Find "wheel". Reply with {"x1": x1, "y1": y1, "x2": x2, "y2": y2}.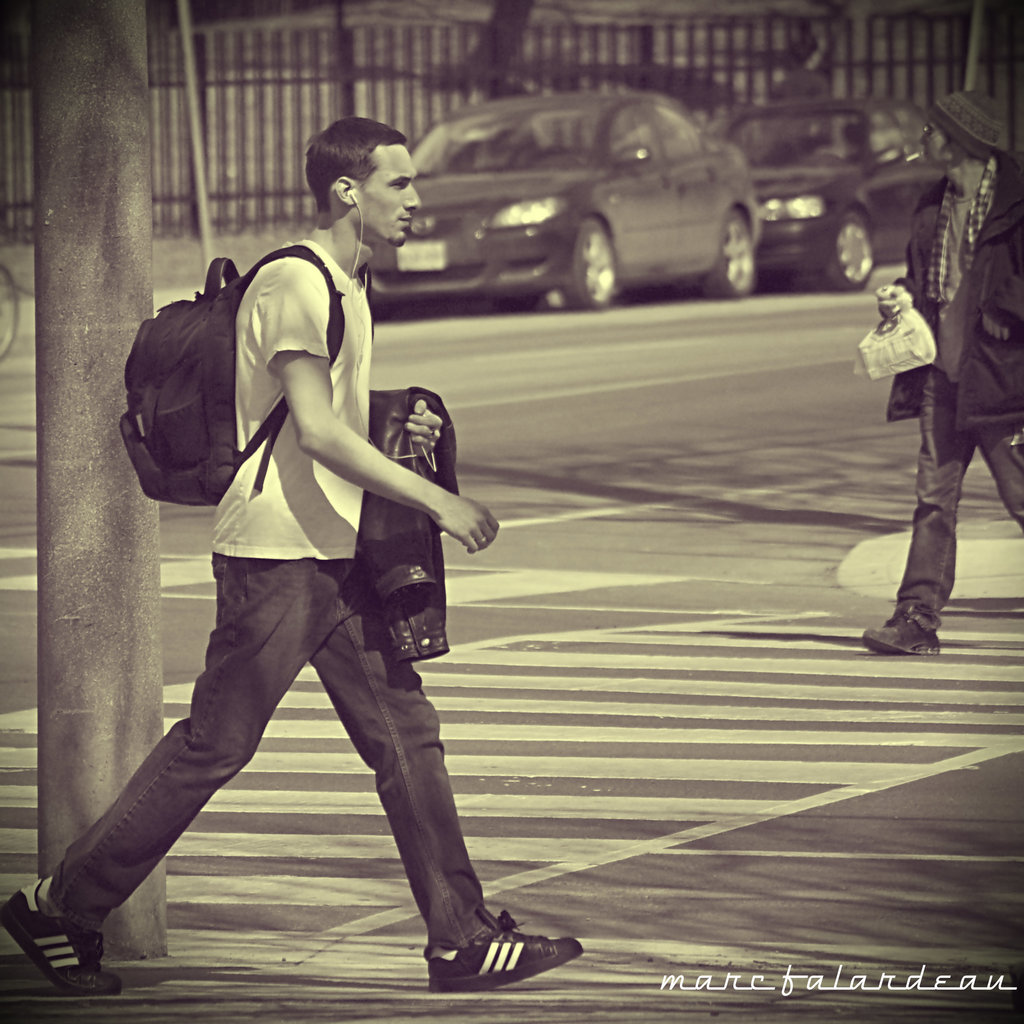
{"x1": 703, "y1": 204, "x2": 750, "y2": 309}.
